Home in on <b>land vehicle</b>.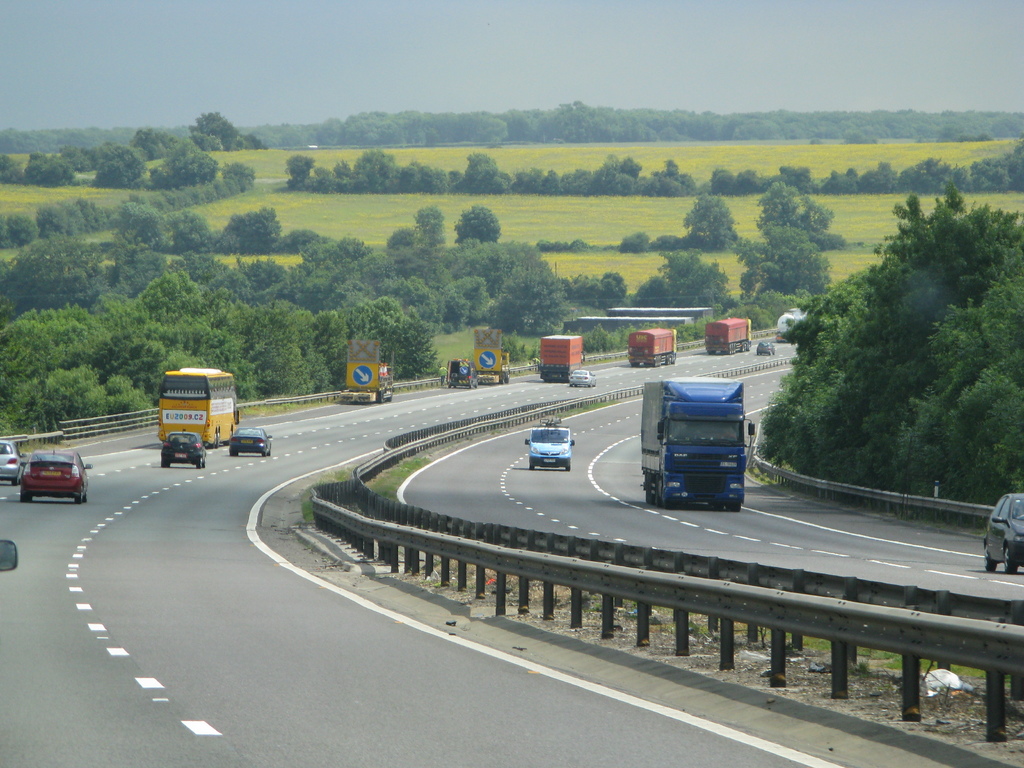
Homed in at box(228, 422, 273, 458).
